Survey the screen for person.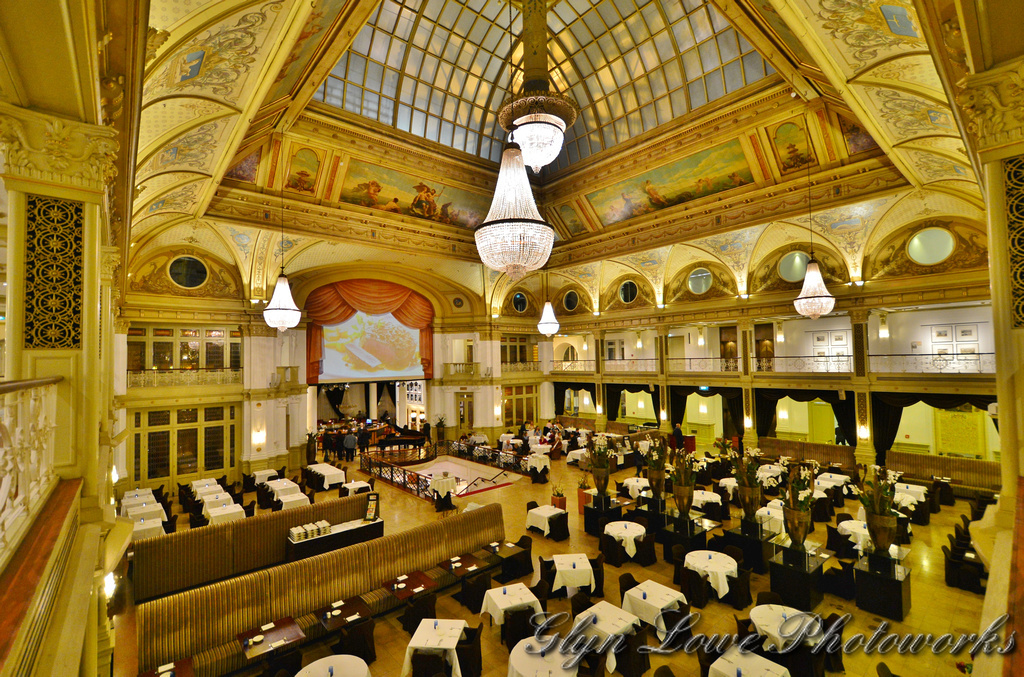
Survey found: select_region(341, 426, 358, 457).
